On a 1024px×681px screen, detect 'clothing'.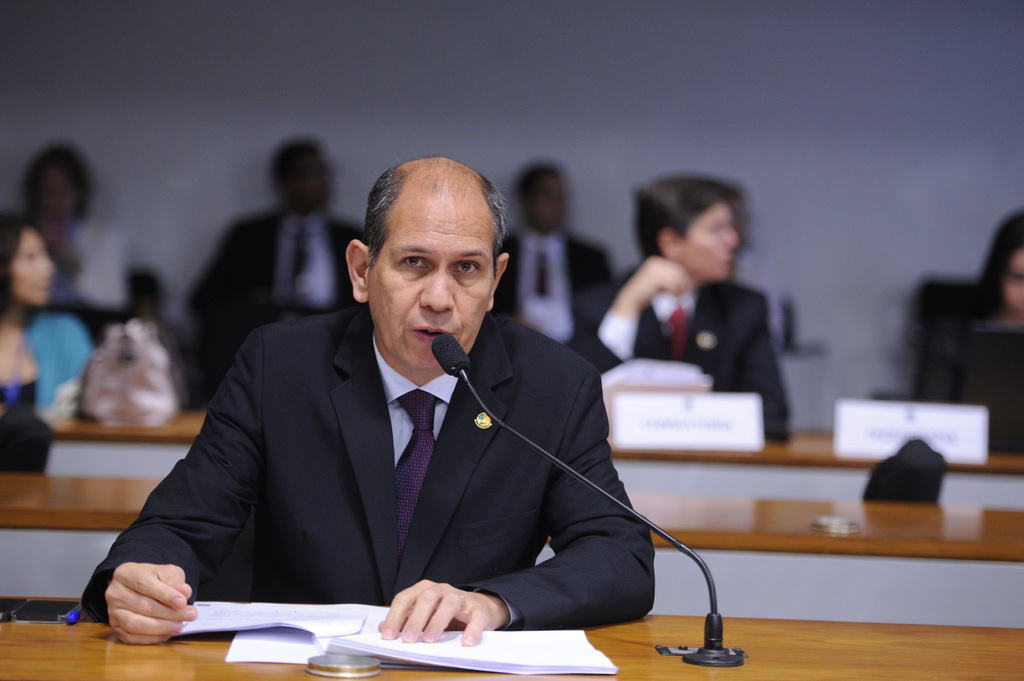
<bbox>499, 229, 620, 342</bbox>.
